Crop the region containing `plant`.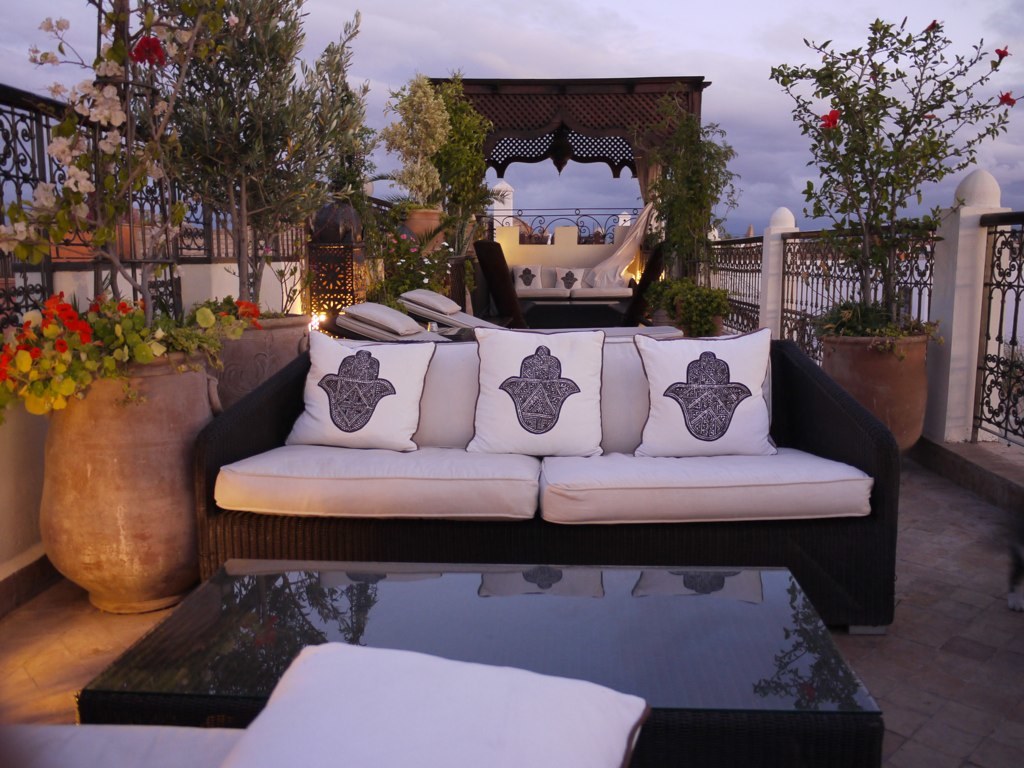
Crop region: (left=661, top=285, right=735, bottom=346).
